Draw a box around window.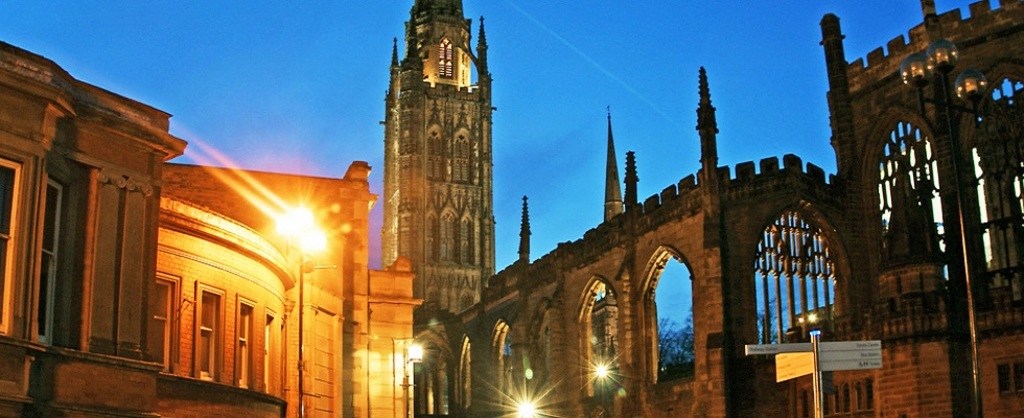
region(0, 145, 29, 331).
